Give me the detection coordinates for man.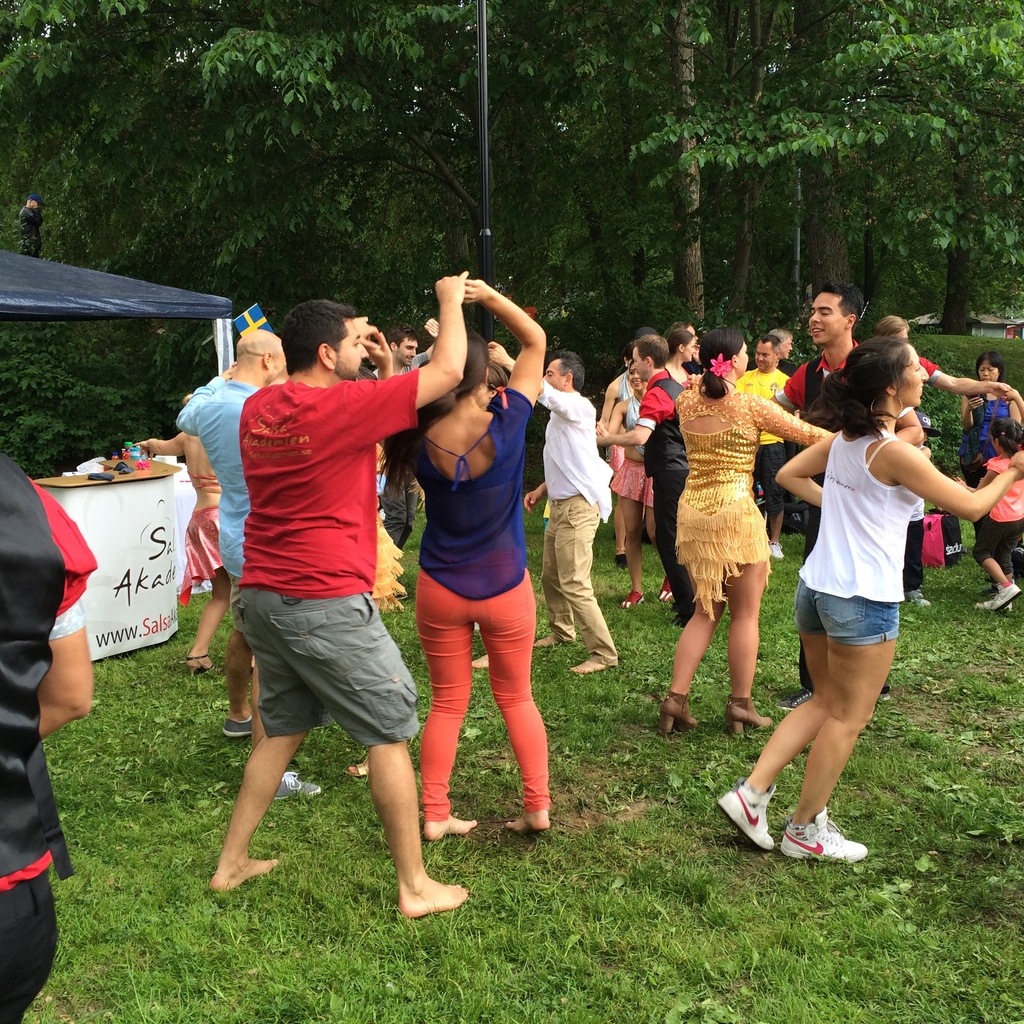
Rect(167, 328, 271, 742).
